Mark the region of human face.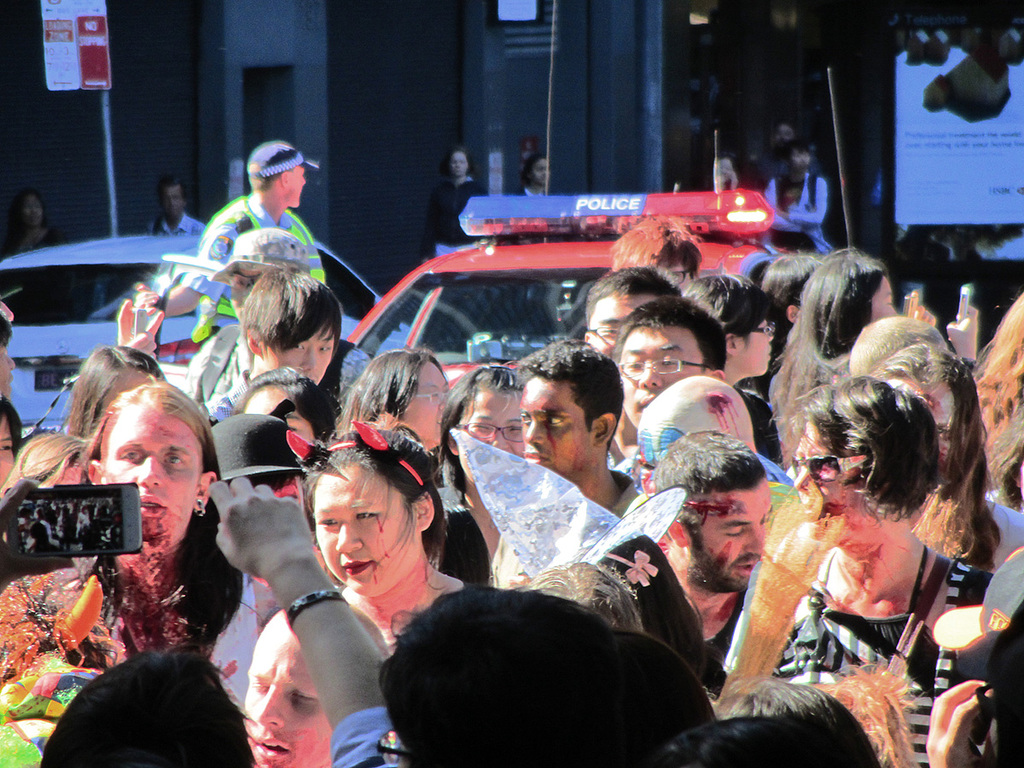
Region: BBox(867, 275, 903, 319).
